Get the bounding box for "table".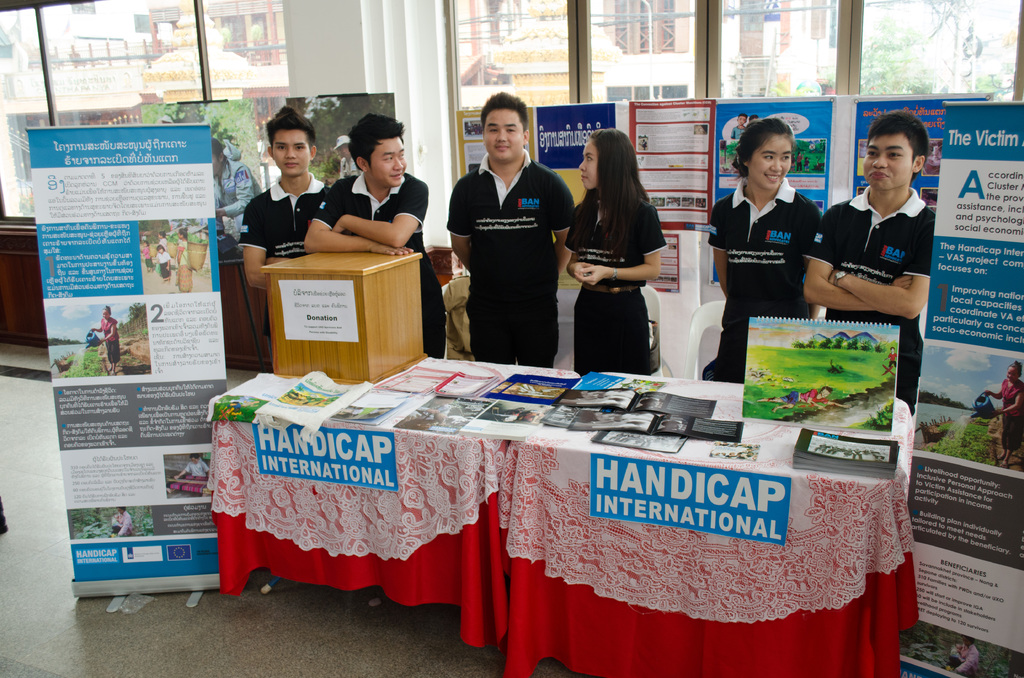
{"x1": 204, "y1": 358, "x2": 920, "y2": 677}.
